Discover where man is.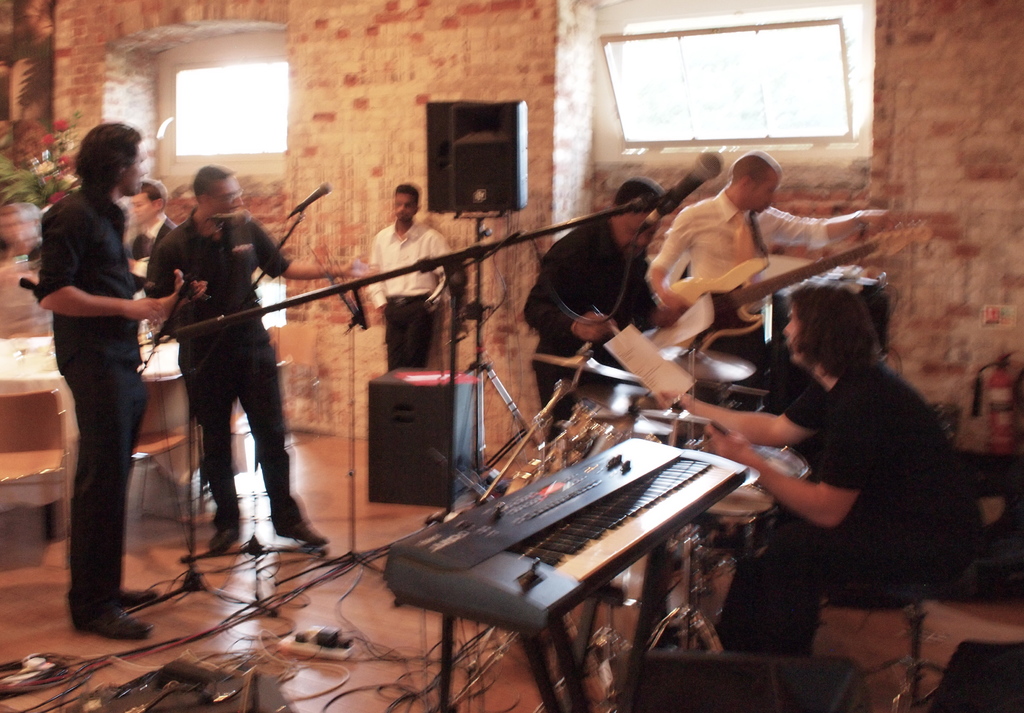
Discovered at x1=649 y1=149 x2=900 y2=379.
